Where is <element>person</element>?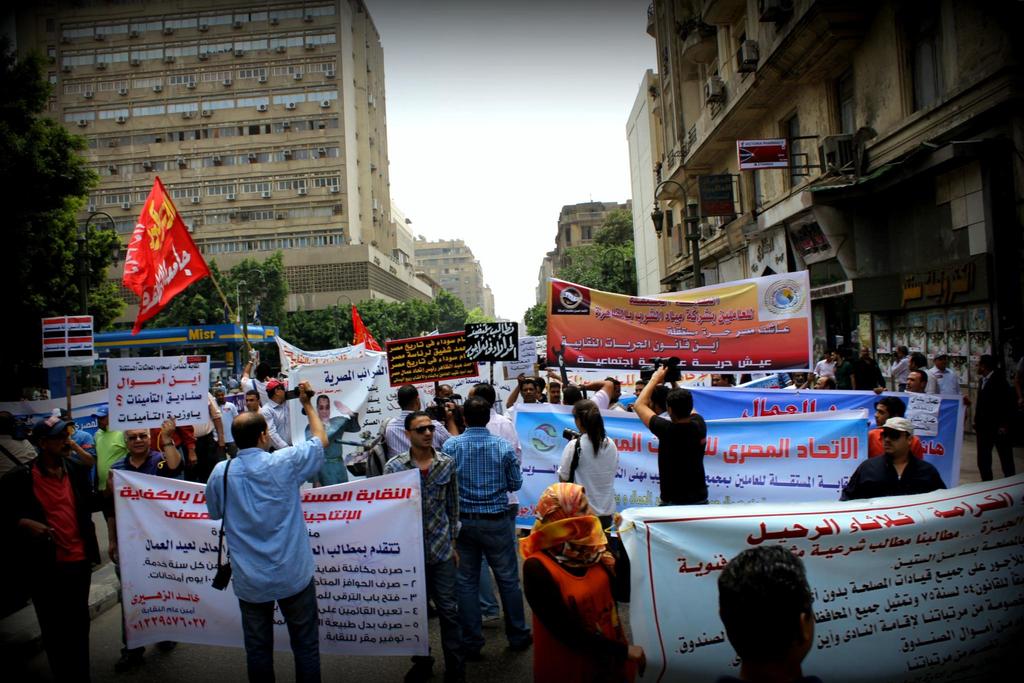
(left=717, top=534, right=822, bottom=676).
